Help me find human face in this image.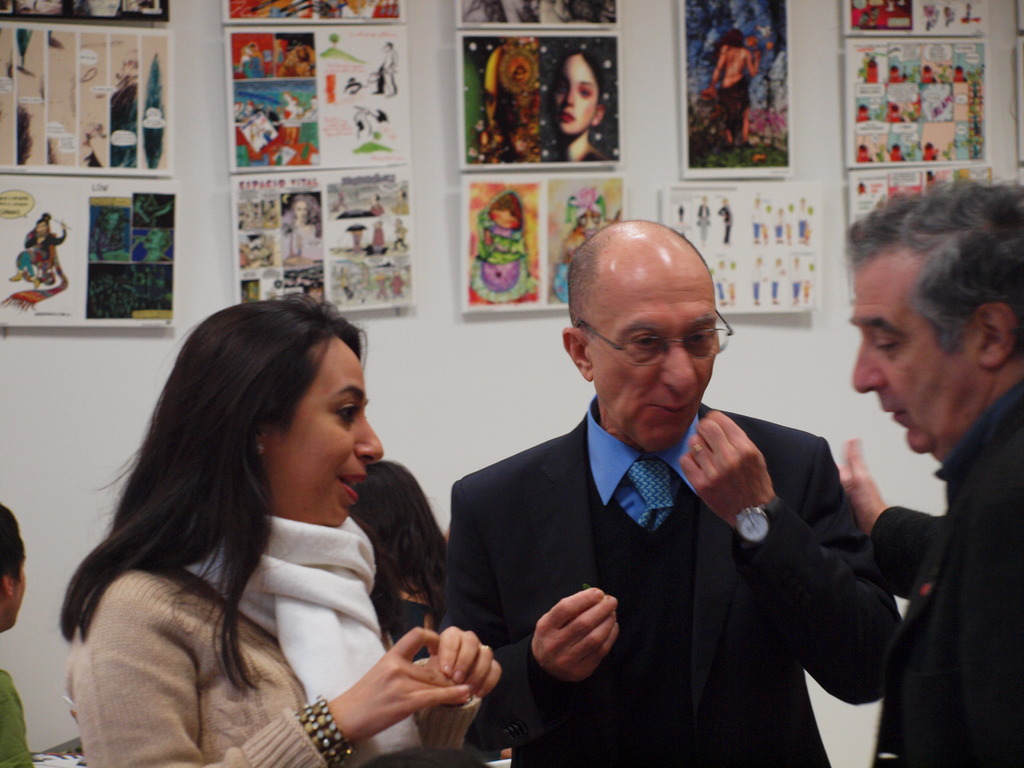
Found it: x1=551, y1=56, x2=599, y2=139.
